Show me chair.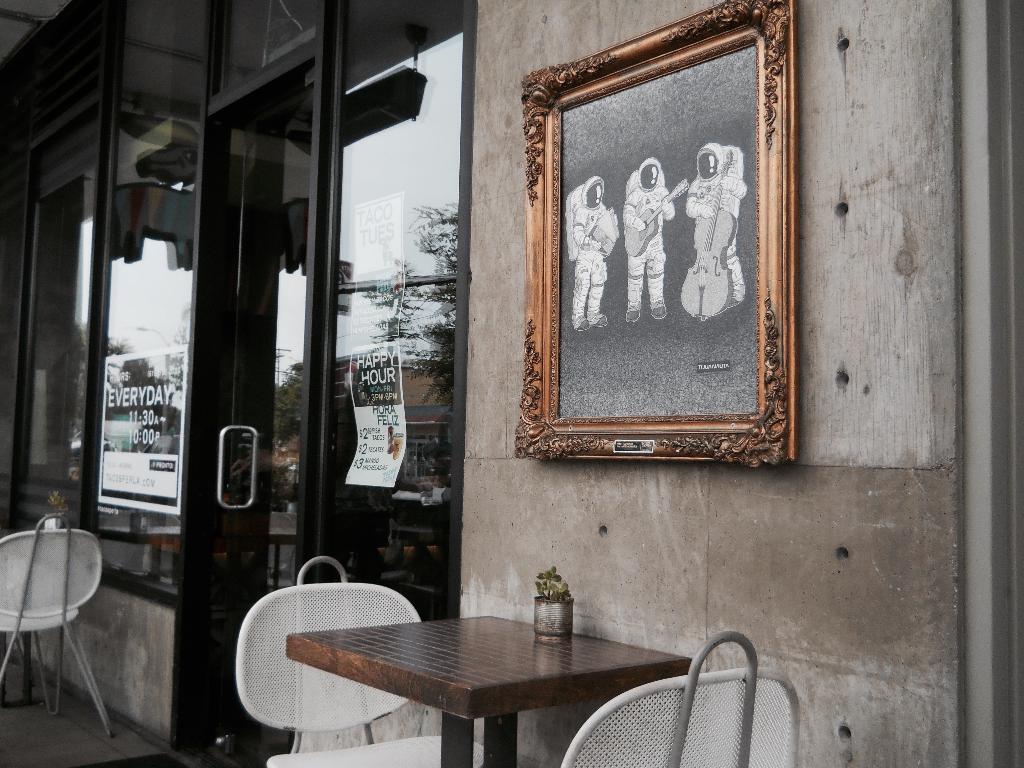
chair is here: [left=250, top=566, right=466, bottom=748].
